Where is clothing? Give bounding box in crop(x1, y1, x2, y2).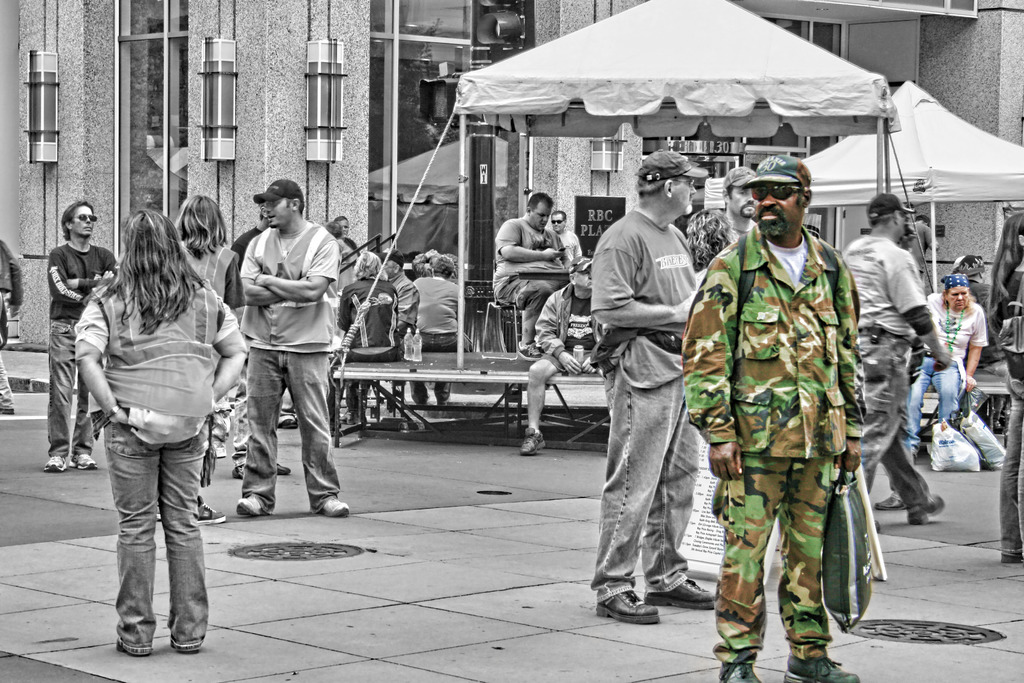
crop(414, 278, 472, 399).
